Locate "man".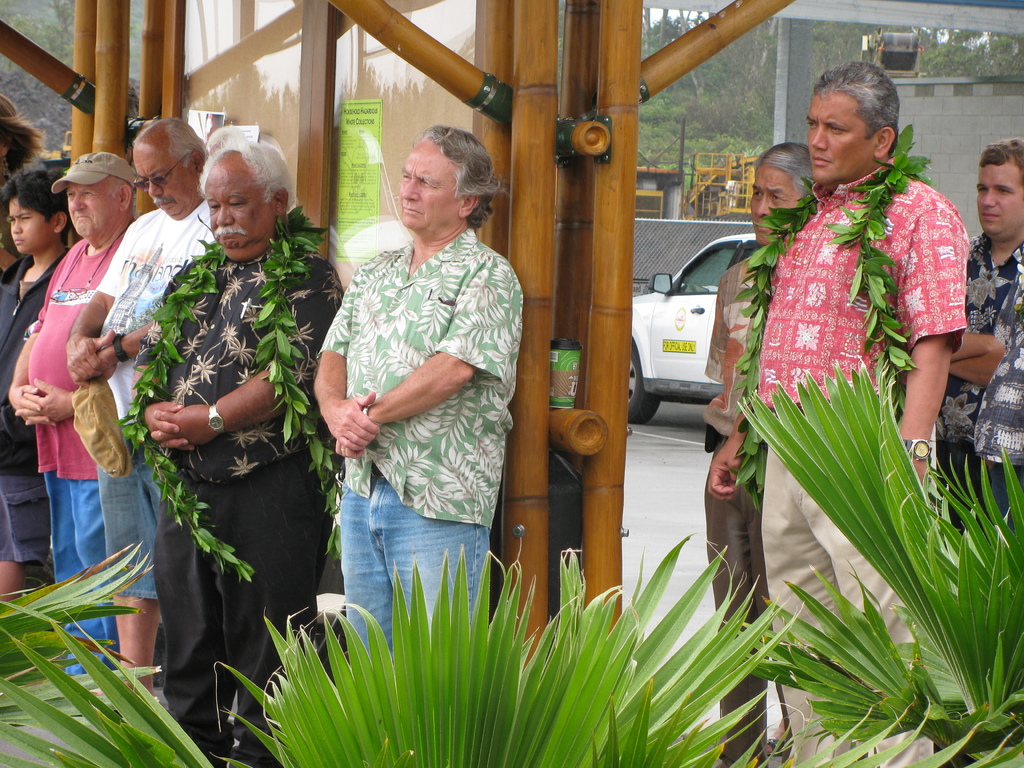
Bounding box: 72:116:212:717.
